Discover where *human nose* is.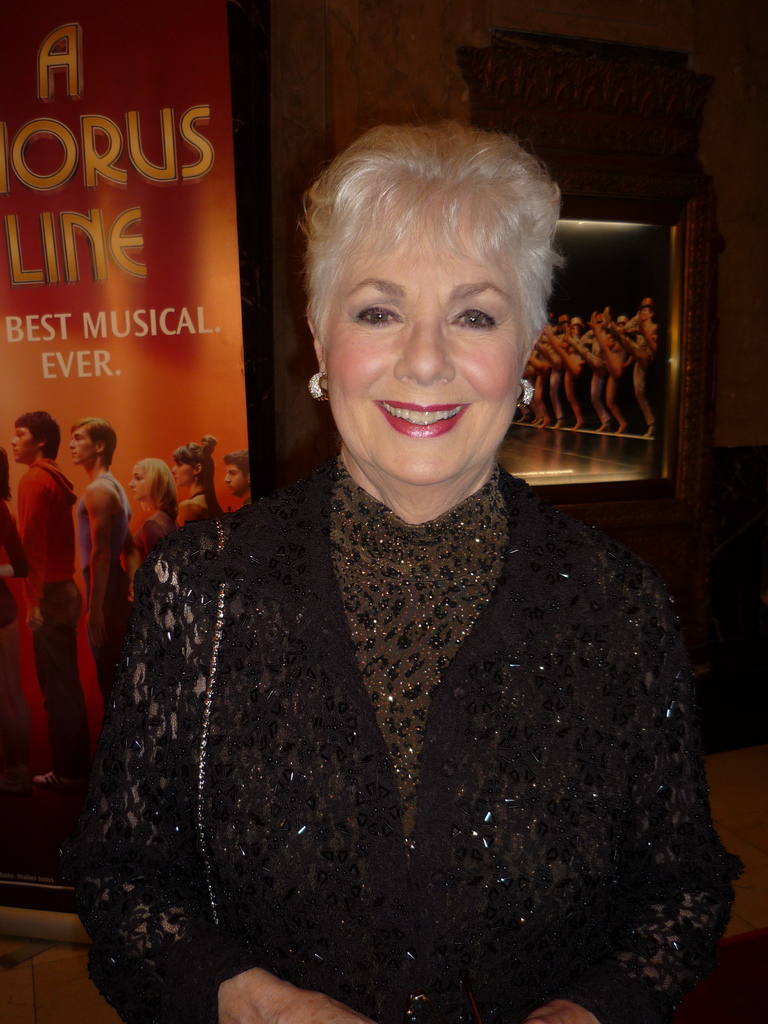
Discovered at Rect(172, 464, 177, 474).
